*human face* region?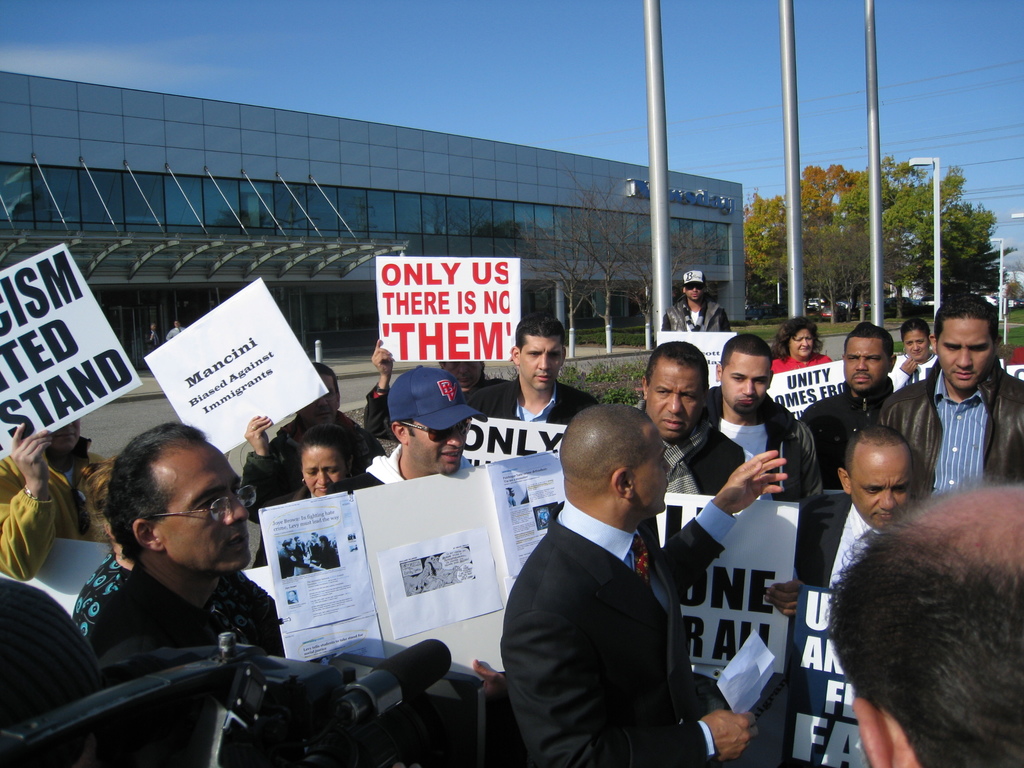
<region>444, 359, 480, 388</region>
